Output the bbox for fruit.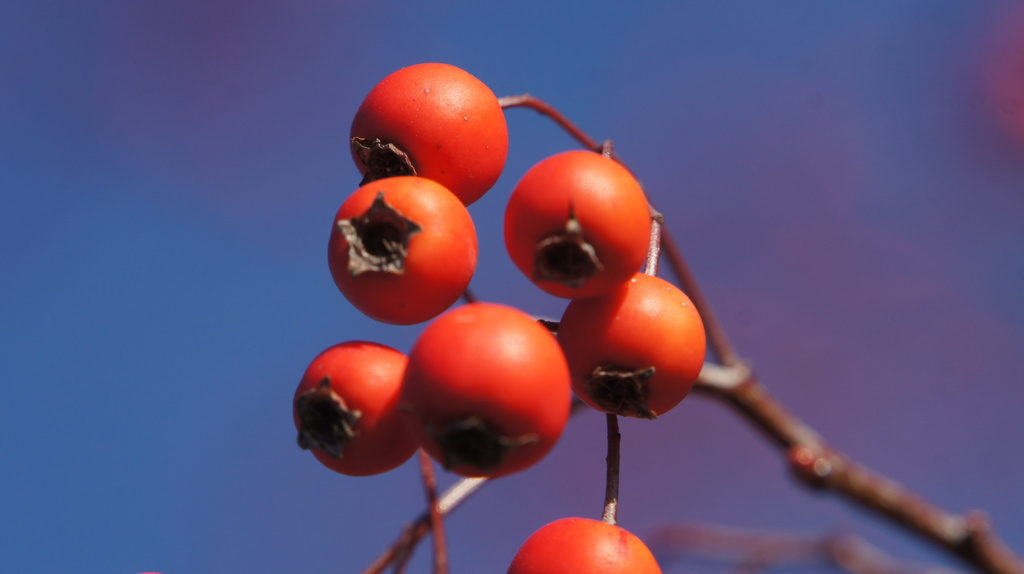
x1=357, y1=99, x2=521, y2=193.
